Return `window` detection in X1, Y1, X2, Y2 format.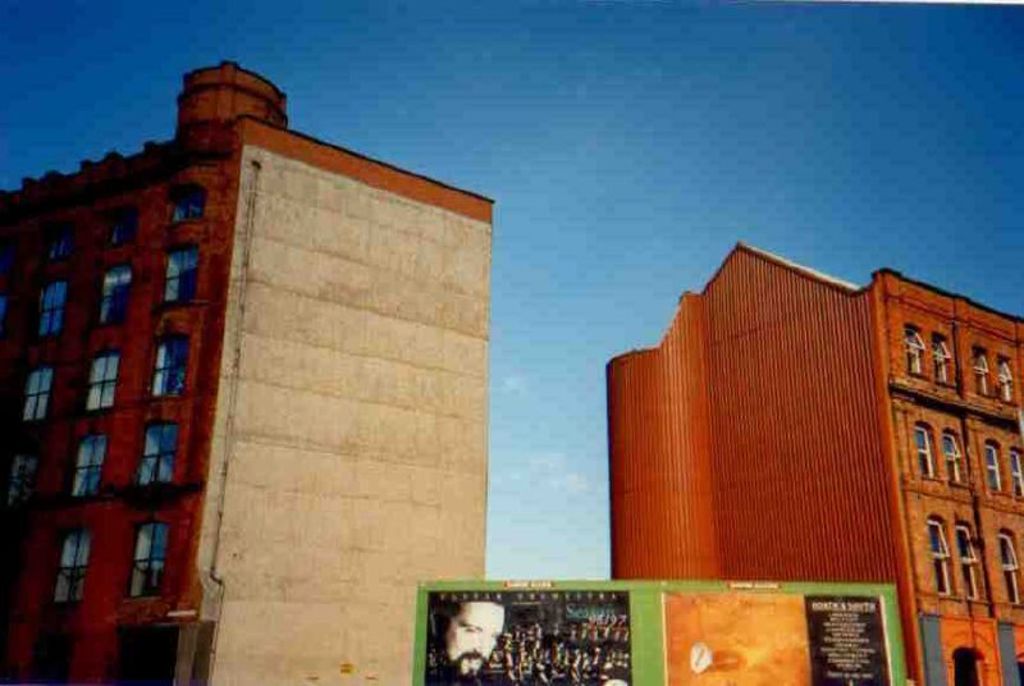
108, 202, 138, 246.
